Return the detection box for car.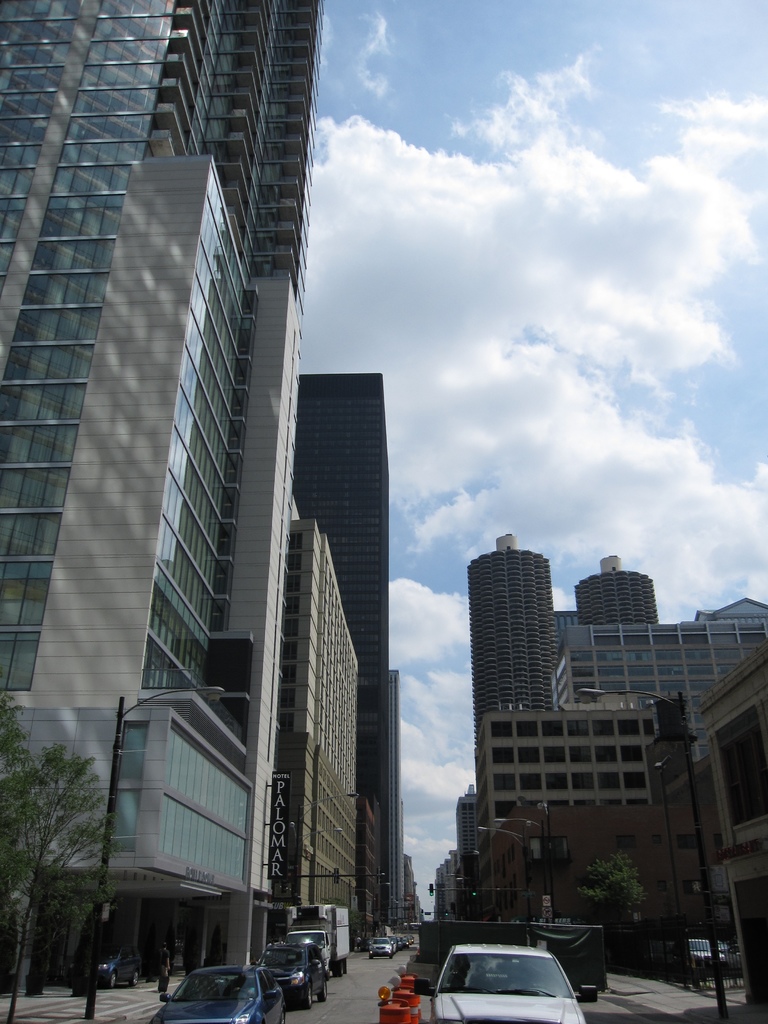
rect(680, 935, 731, 980).
